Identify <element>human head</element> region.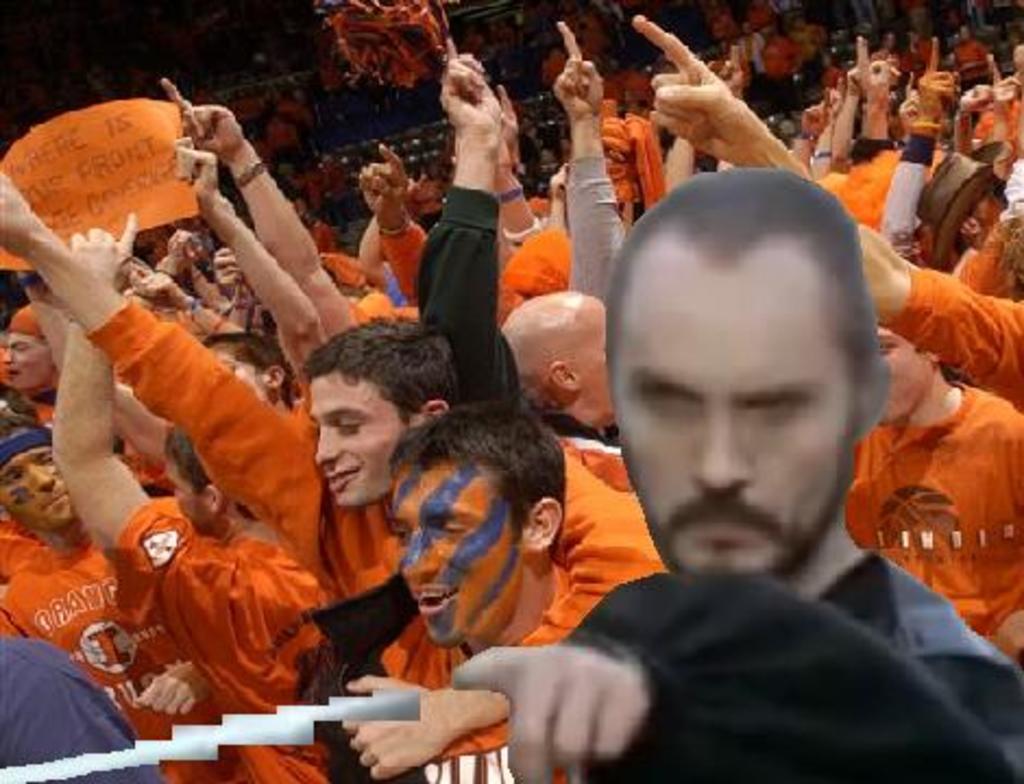
Region: rect(0, 414, 78, 536).
